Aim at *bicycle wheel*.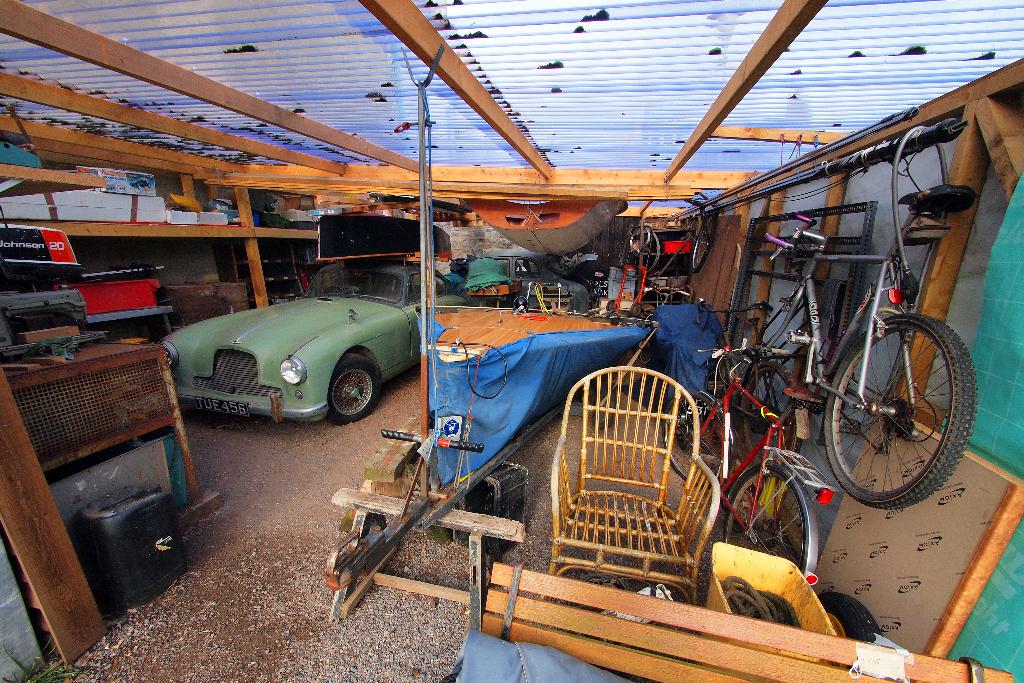
Aimed at l=662, t=389, r=733, b=493.
